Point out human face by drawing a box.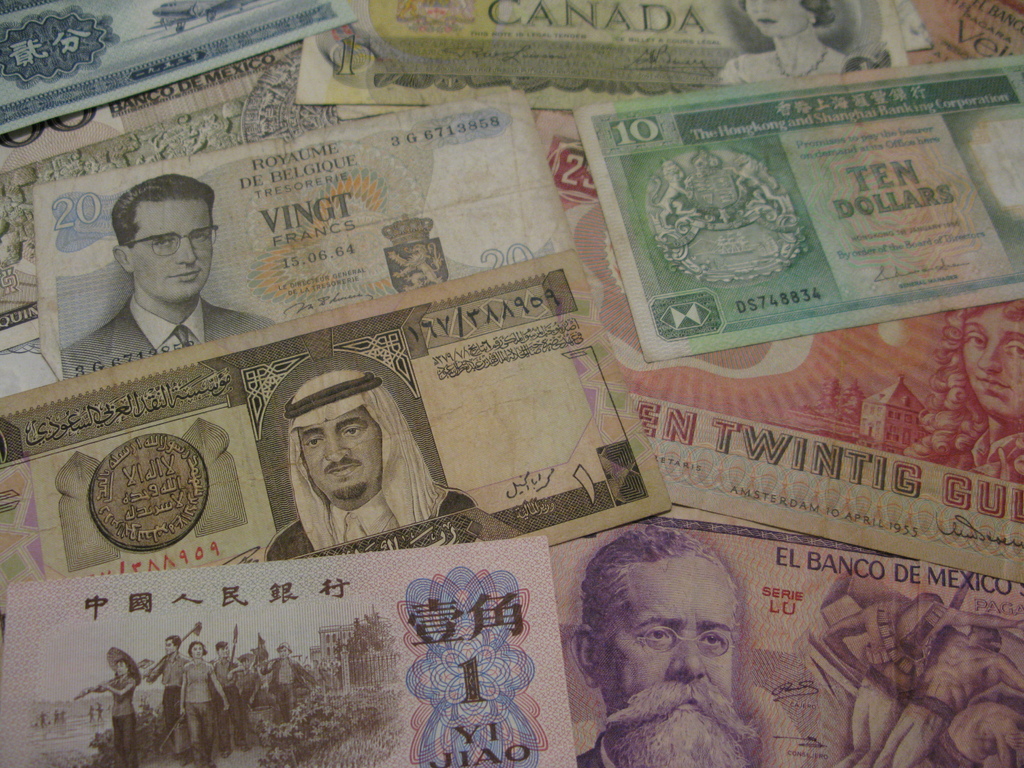
275:644:294:662.
